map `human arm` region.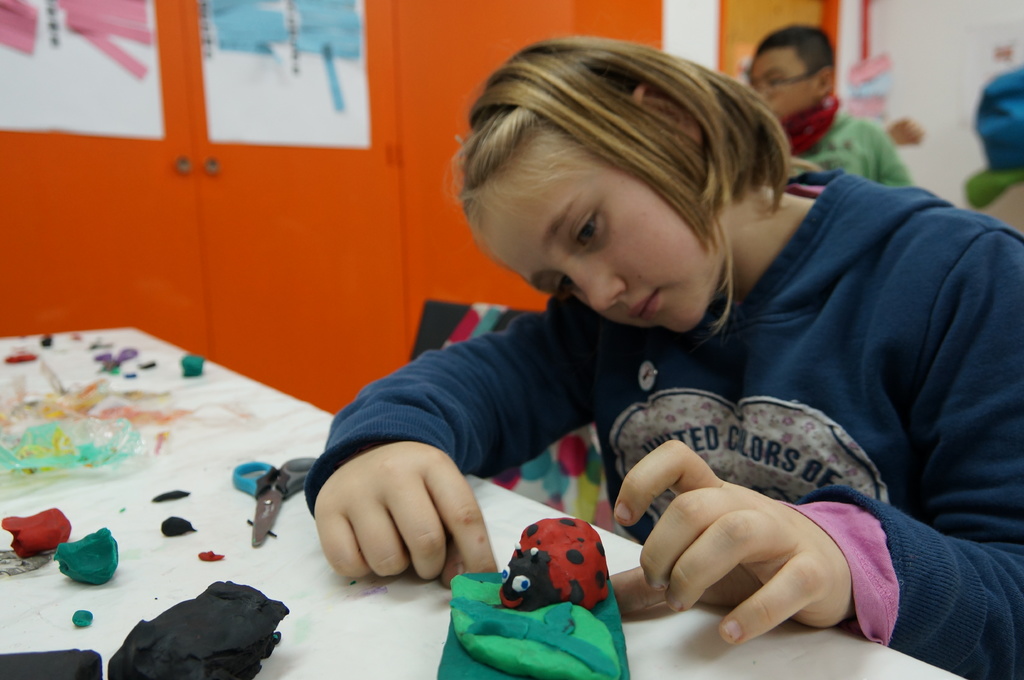
Mapped to 287 286 607 583.
